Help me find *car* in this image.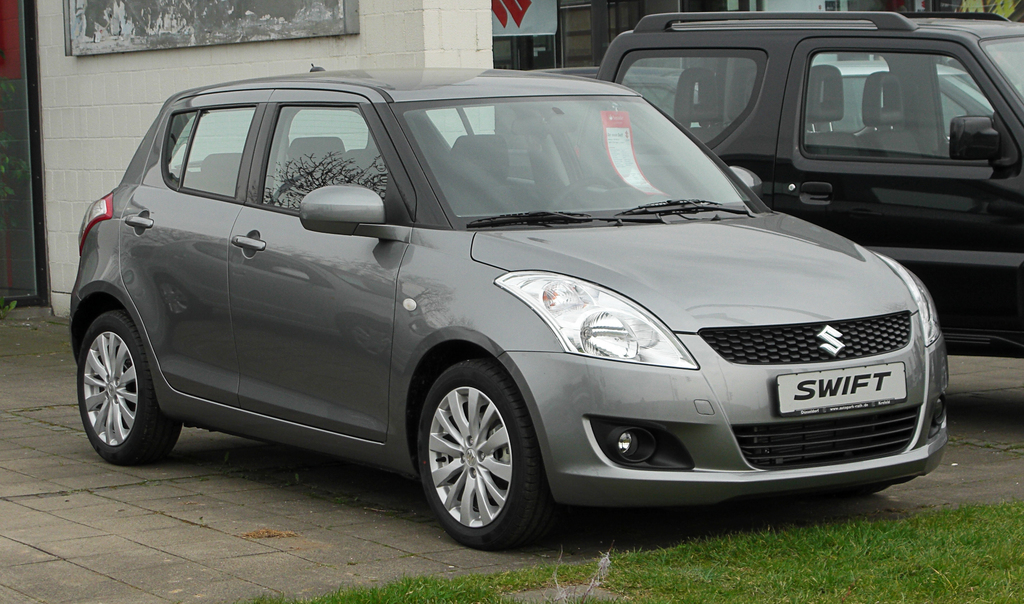
Found it: left=745, top=59, right=997, bottom=141.
